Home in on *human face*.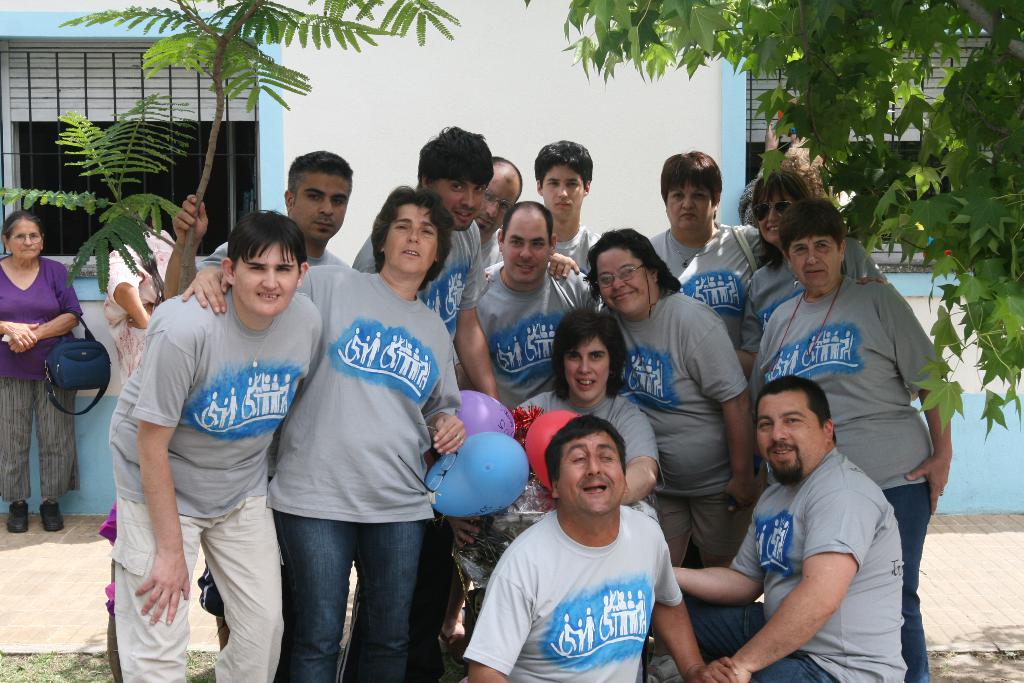
Homed in at crop(755, 393, 824, 486).
